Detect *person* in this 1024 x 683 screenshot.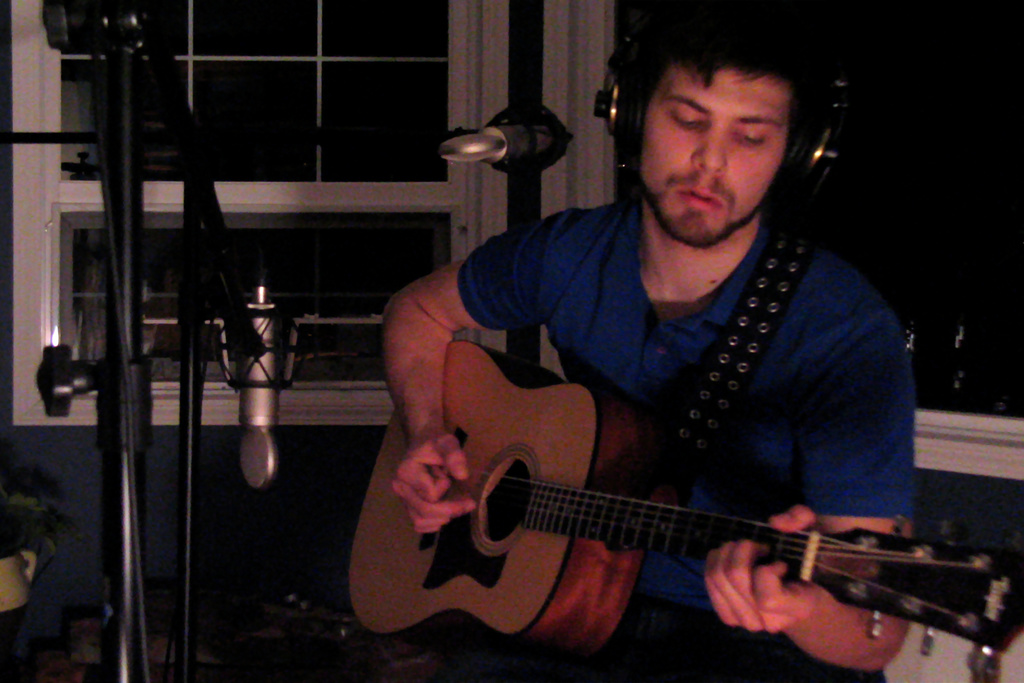
Detection: 338/63/962/671.
